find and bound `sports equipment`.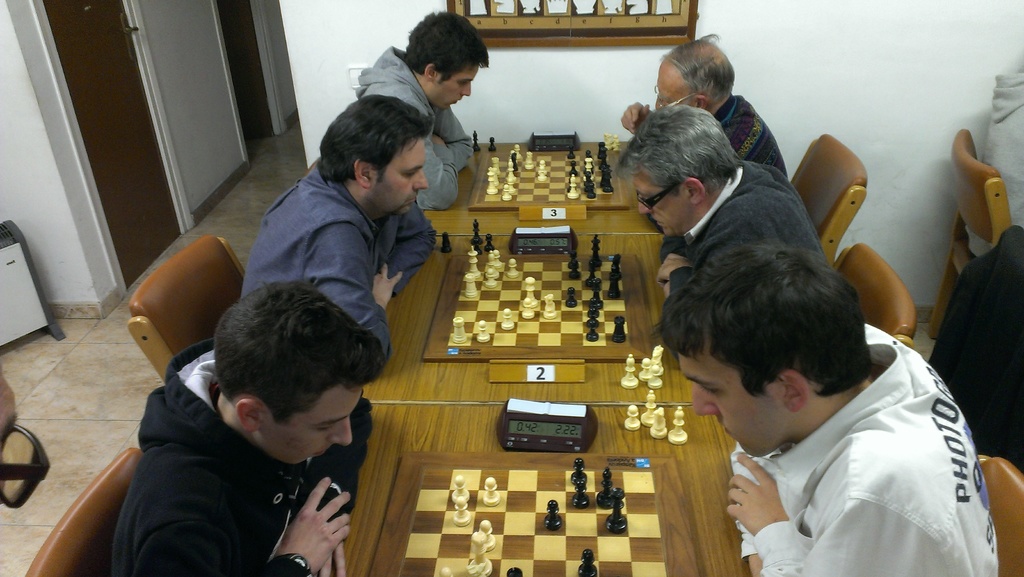
Bound: <bbox>604, 133, 620, 149</bbox>.
